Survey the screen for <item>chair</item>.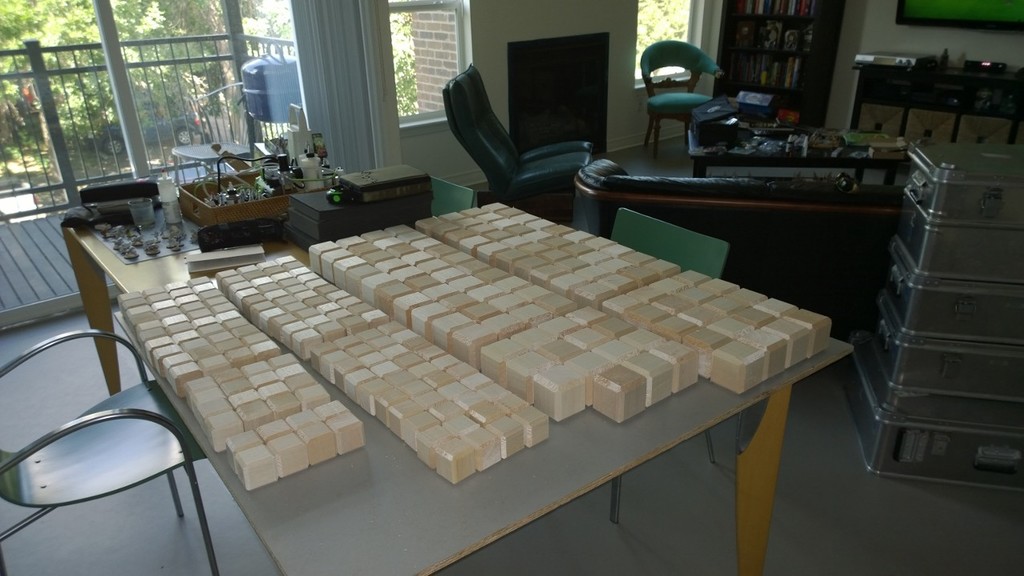
Survey found: locate(83, 182, 162, 209).
